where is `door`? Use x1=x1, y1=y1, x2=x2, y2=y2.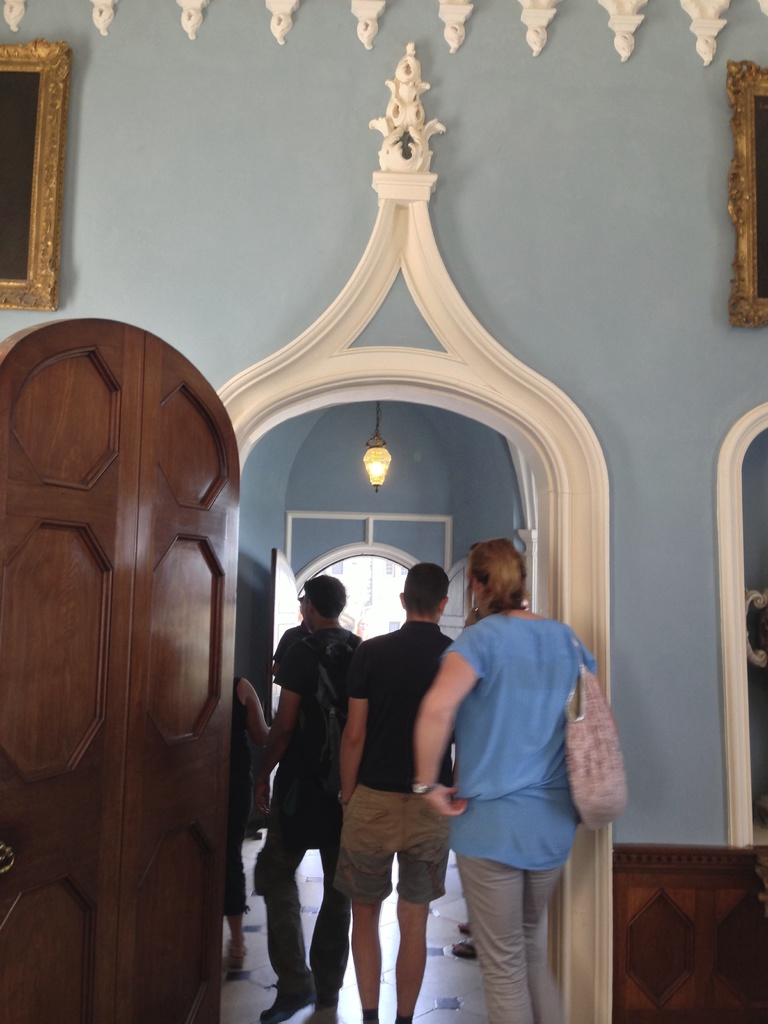
x1=4, y1=302, x2=251, y2=1023.
